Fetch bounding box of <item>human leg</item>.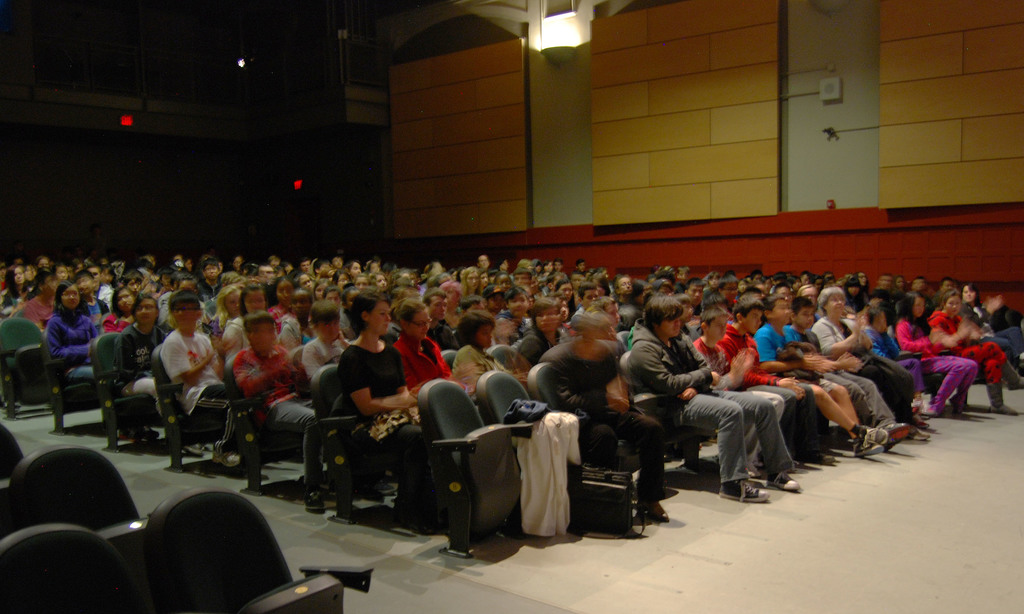
Bbox: (739, 384, 786, 427).
